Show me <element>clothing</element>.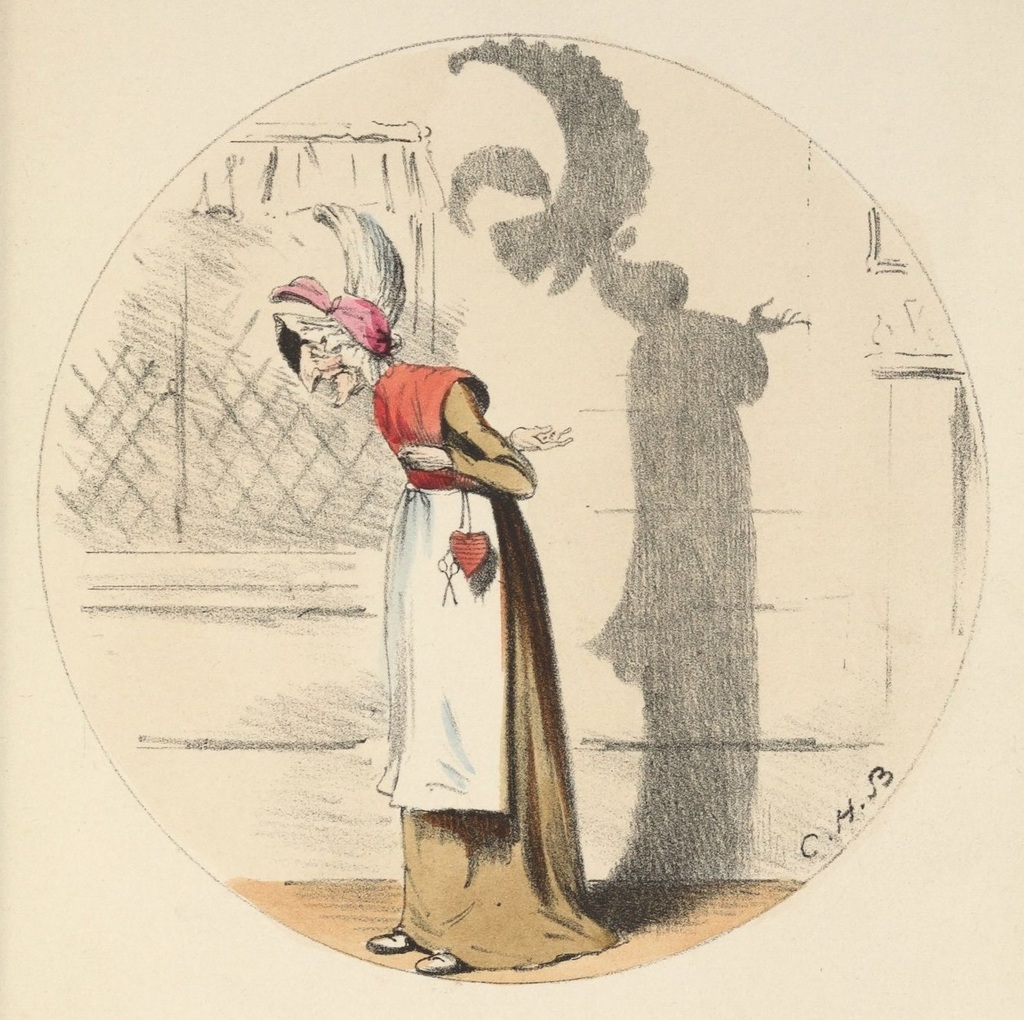
<element>clothing</element> is here: 375/348/616/978.
